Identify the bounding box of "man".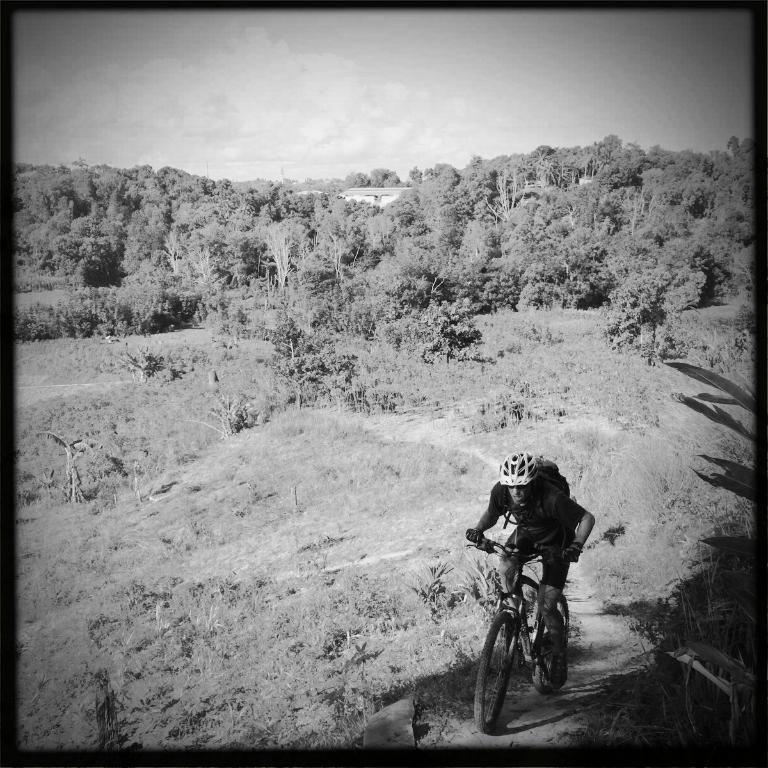
bbox=(487, 470, 597, 719).
